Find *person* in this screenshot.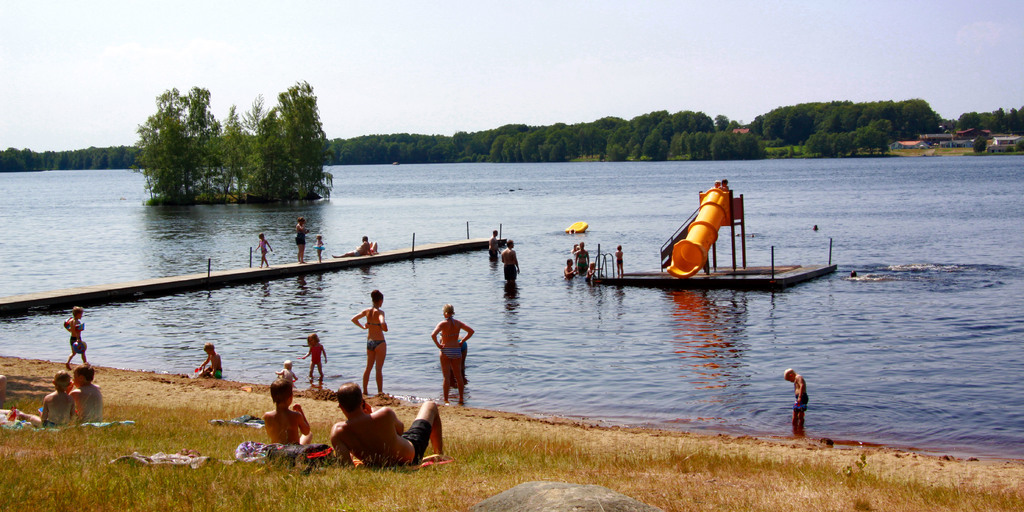
The bounding box for *person* is region(261, 378, 312, 449).
